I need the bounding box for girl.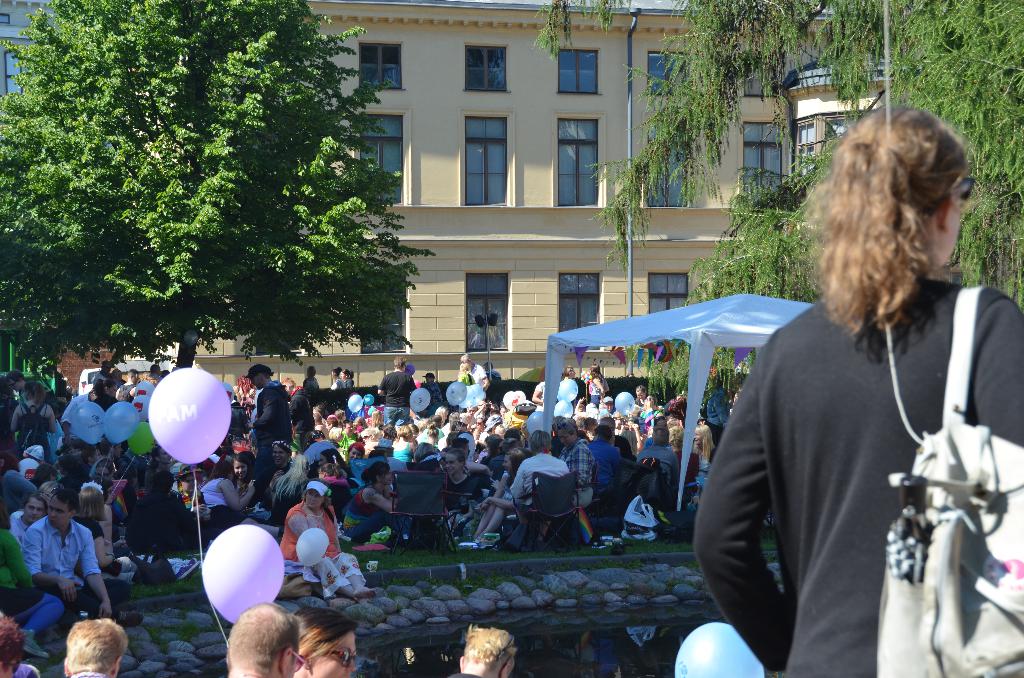
Here it is: <box>478,448,523,549</box>.
